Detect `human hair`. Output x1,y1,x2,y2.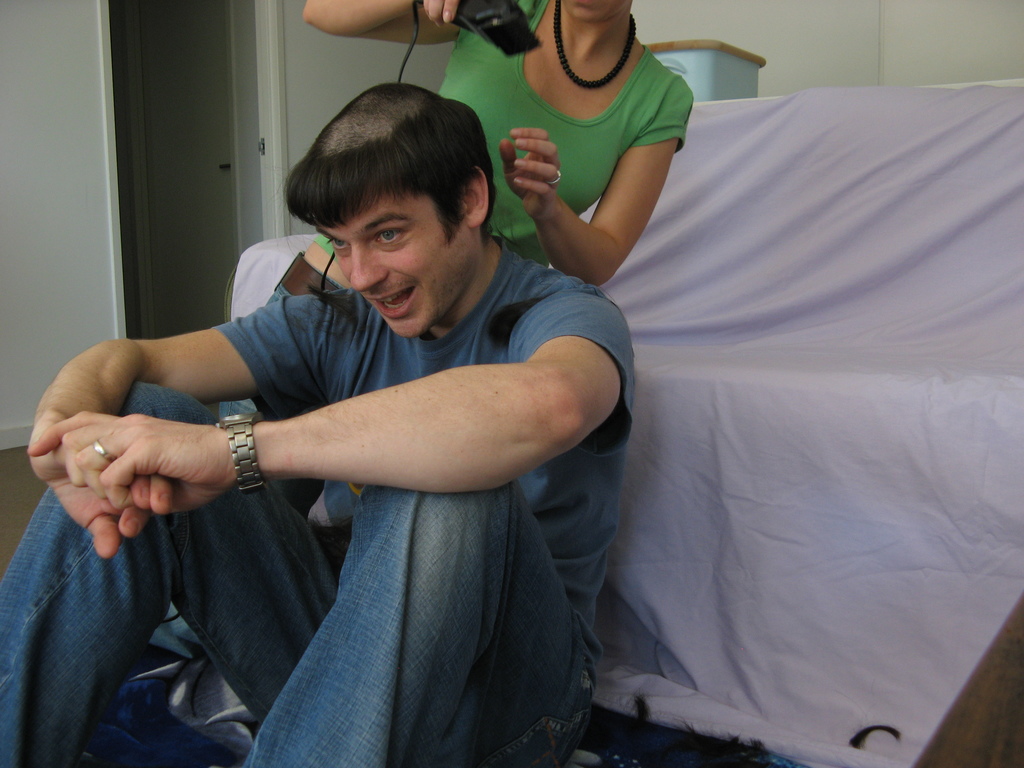
284,81,499,250.
